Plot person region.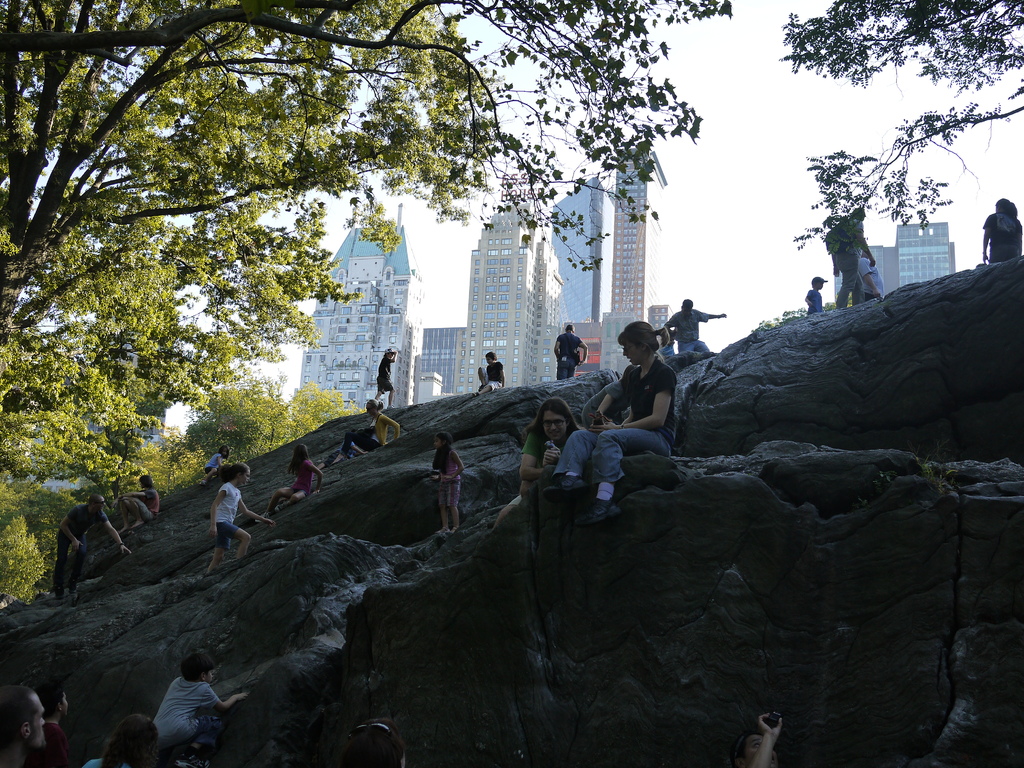
Plotted at detection(0, 684, 48, 767).
